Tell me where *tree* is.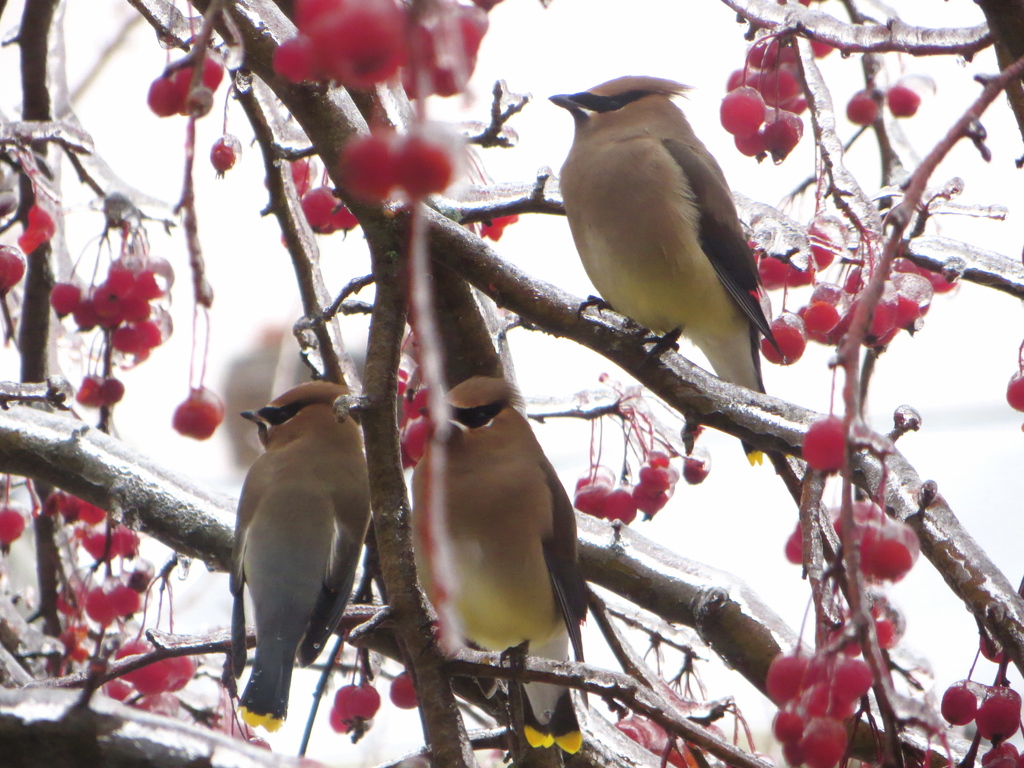
*tree* is at {"left": 0, "top": 0, "right": 1023, "bottom": 760}.
